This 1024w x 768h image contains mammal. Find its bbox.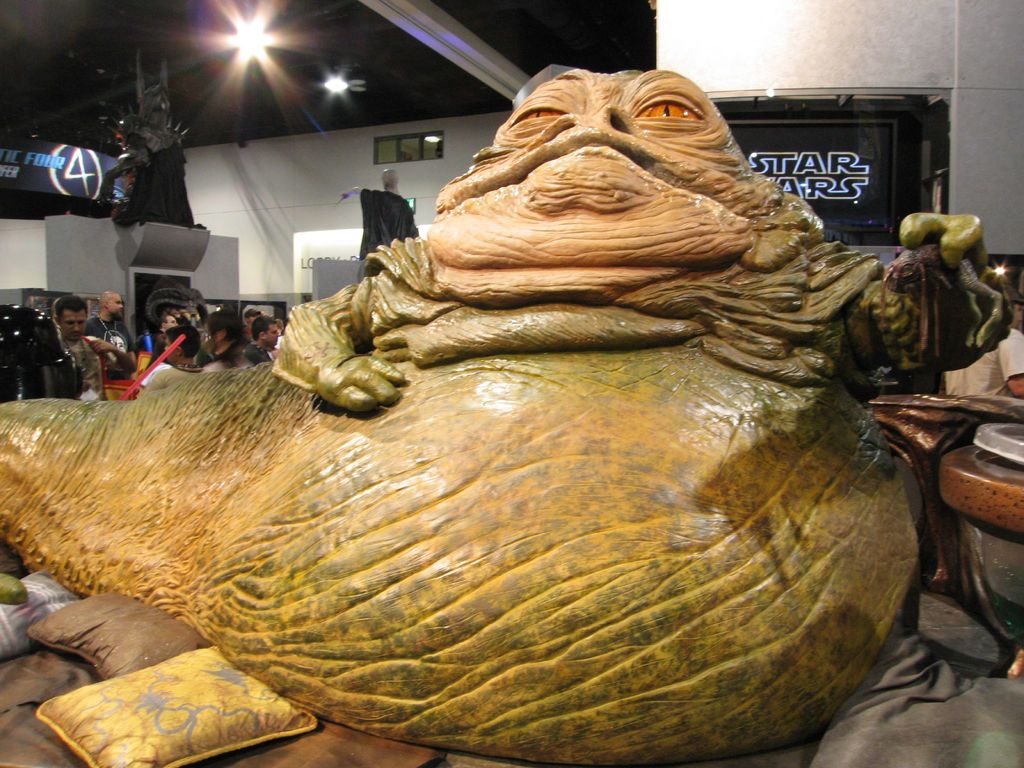
box(45, 126, 1001, 764).
